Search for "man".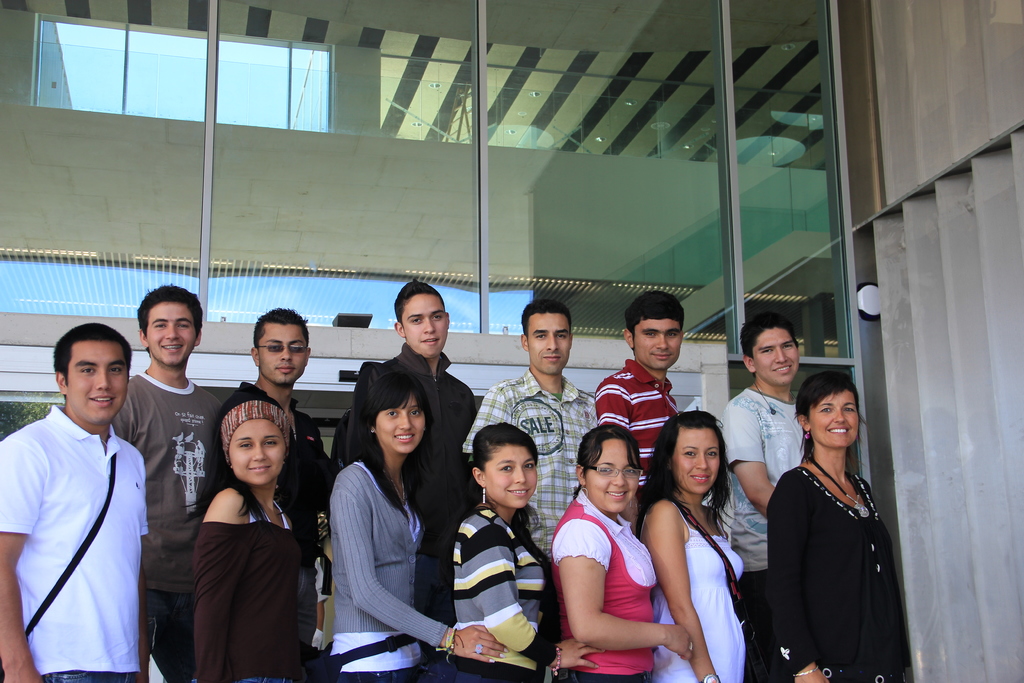
Found at {"left": 725, "top": 309, "right": 809, "bottom": 646}.
